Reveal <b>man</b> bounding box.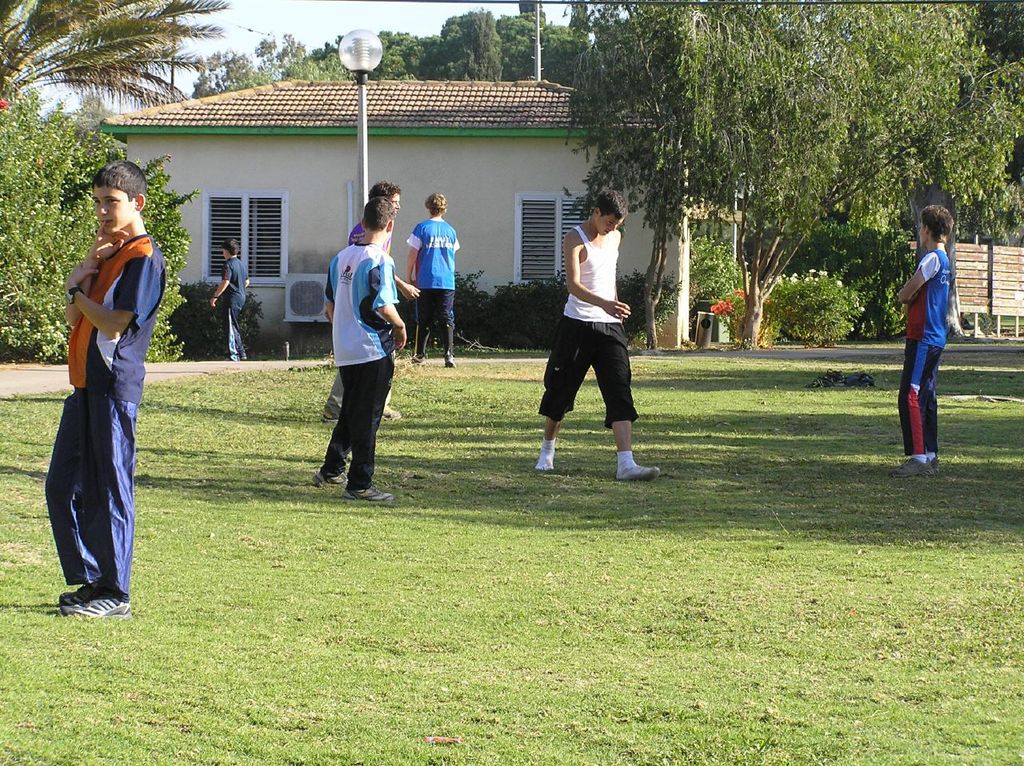
Revealed: detection(322, 187, 405, 423).
